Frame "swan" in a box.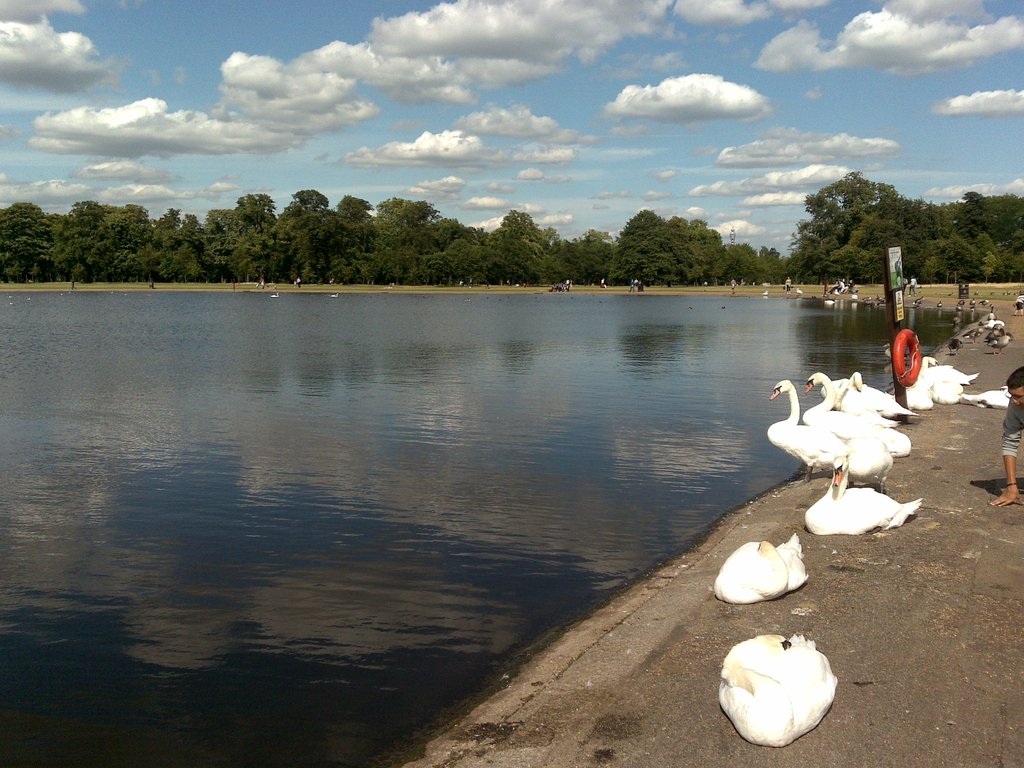
select_region(961, 385, 1014, 407).
